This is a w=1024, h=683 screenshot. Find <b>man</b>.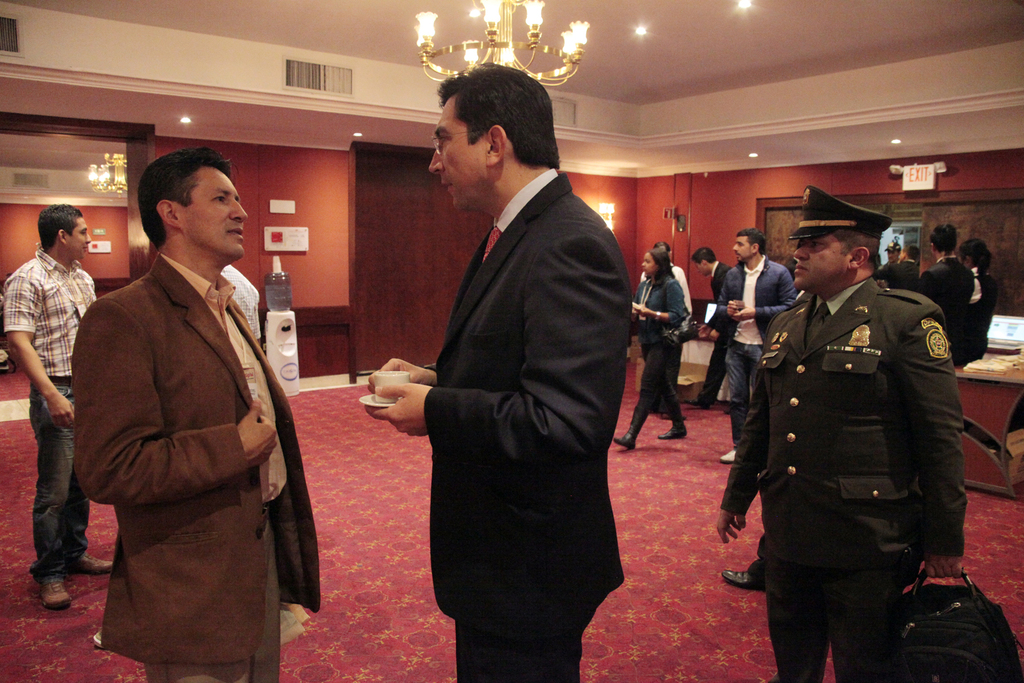
Bounding box: (70,137,320,682).
